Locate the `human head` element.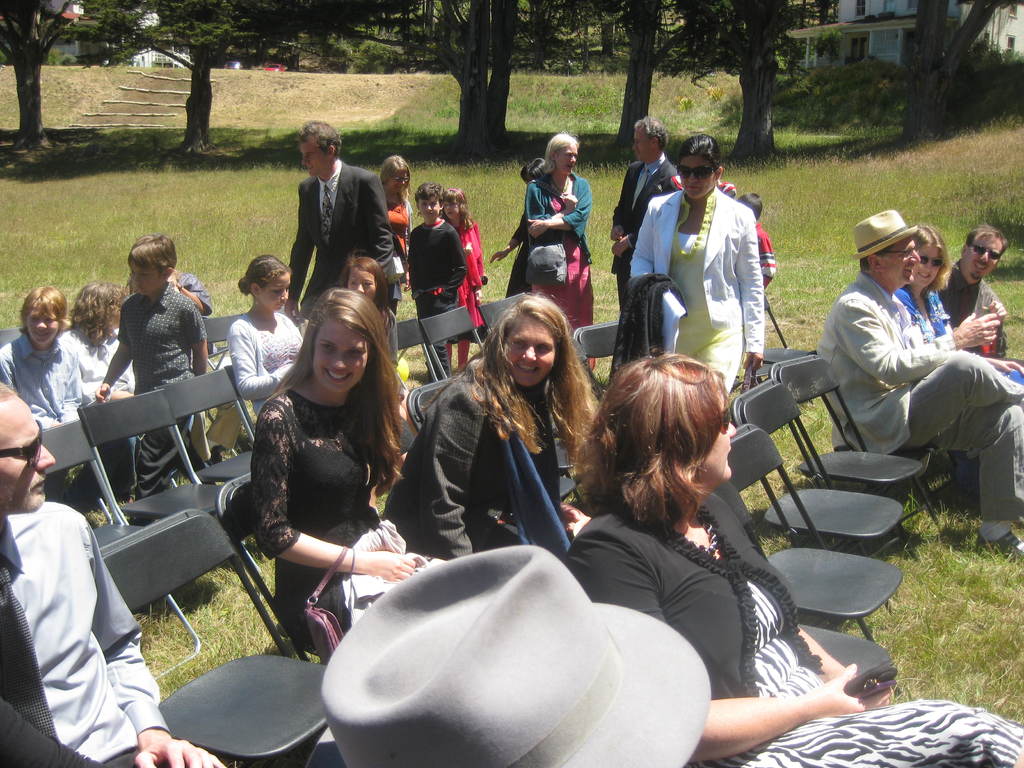
Element bbox: <bbox>297, 118, 345, 180</bbox>.
